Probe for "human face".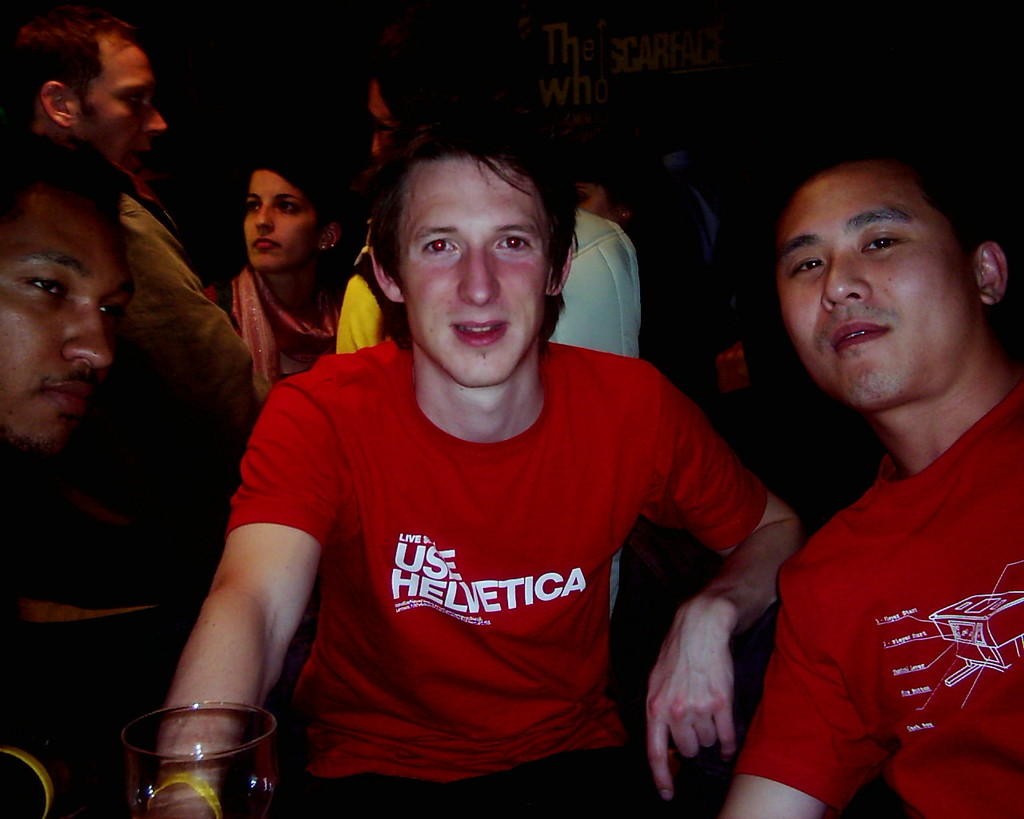
Probe result: crop(402, 154, 545, 386).
